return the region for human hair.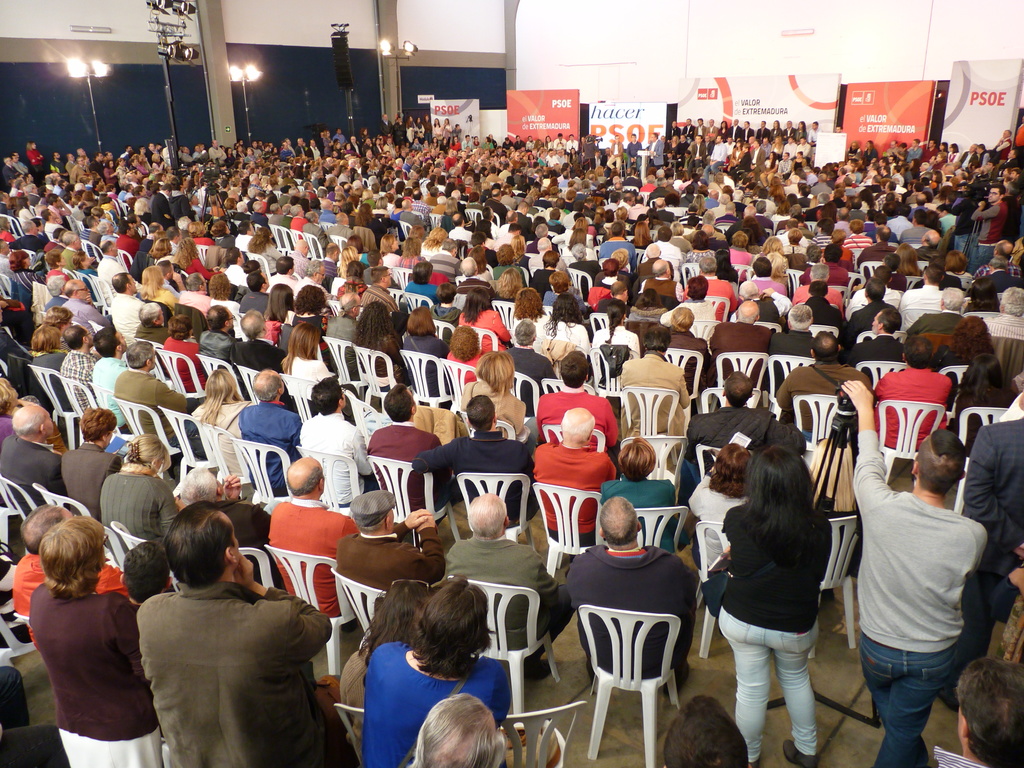
rect(9, 250, 30, 268).
